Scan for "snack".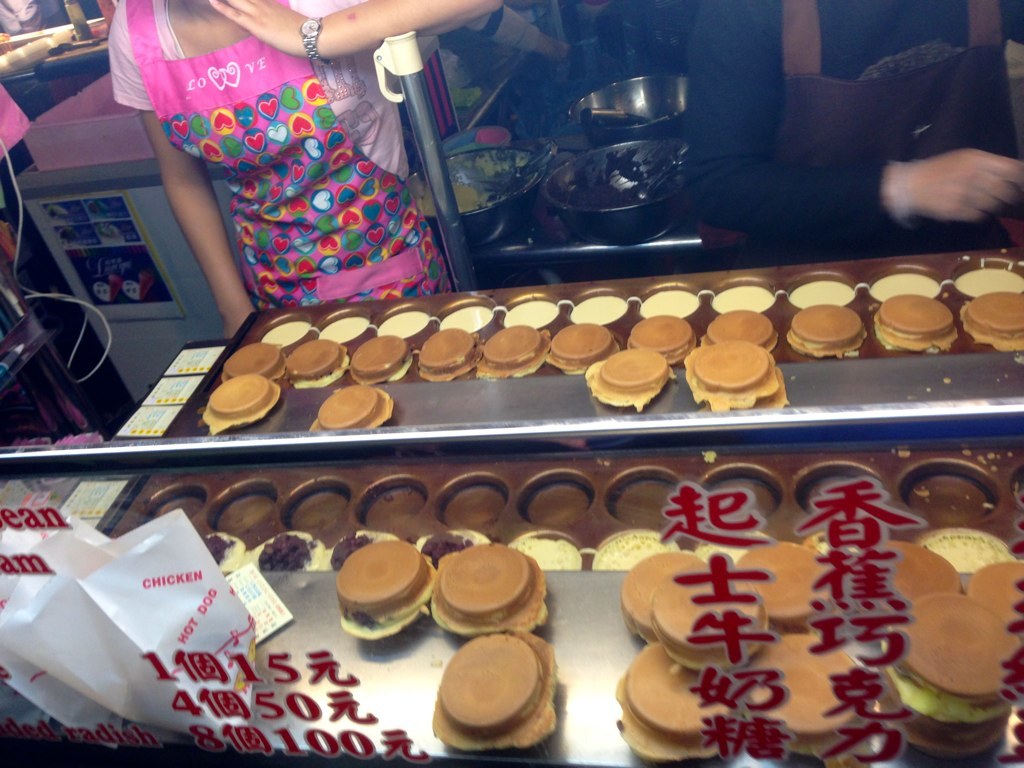
Scan result: 433:551:539:636.
